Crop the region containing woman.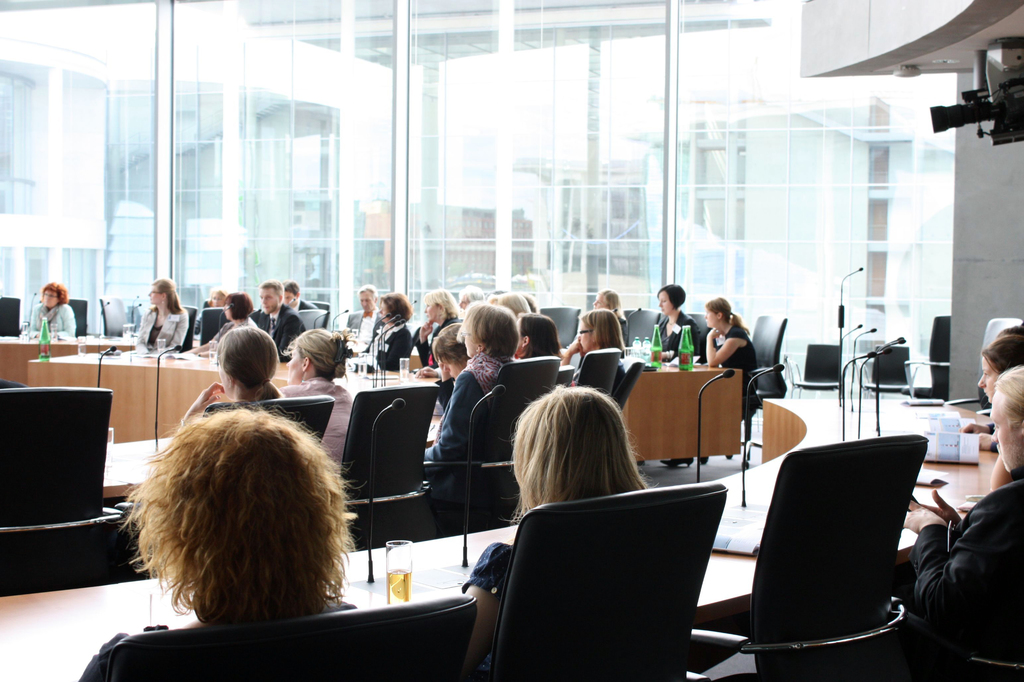
Crop region: <bbox>188, 291, 266, 361</bbox>.
